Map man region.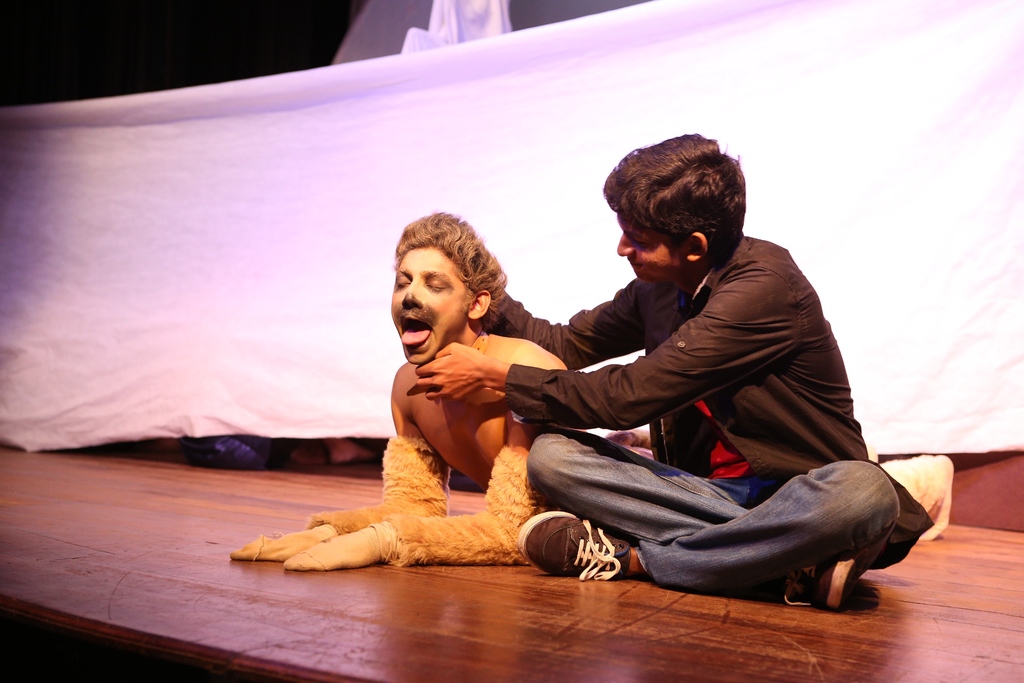
Mapped to locate(232, 210, 589, 570).
